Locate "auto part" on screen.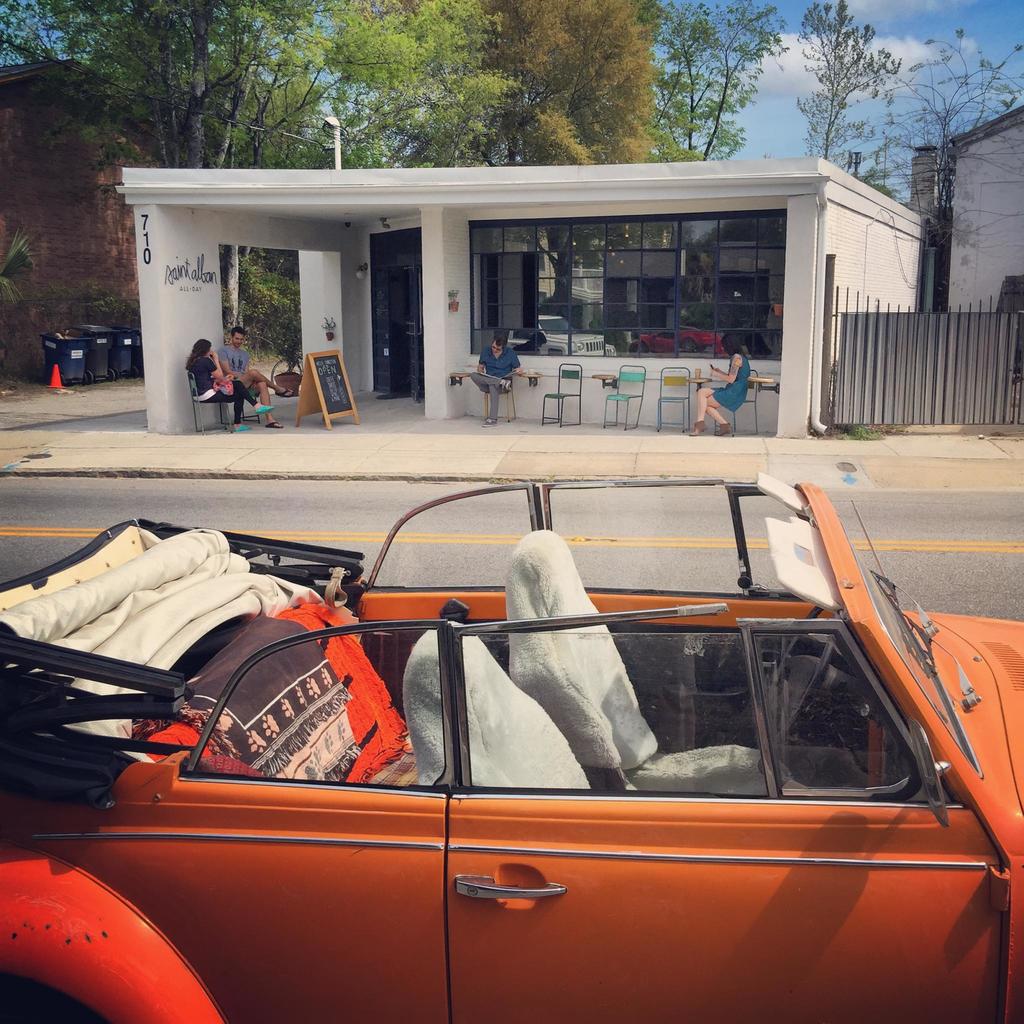
On screen at (left=755, top=610, right=835, bottom=746).
